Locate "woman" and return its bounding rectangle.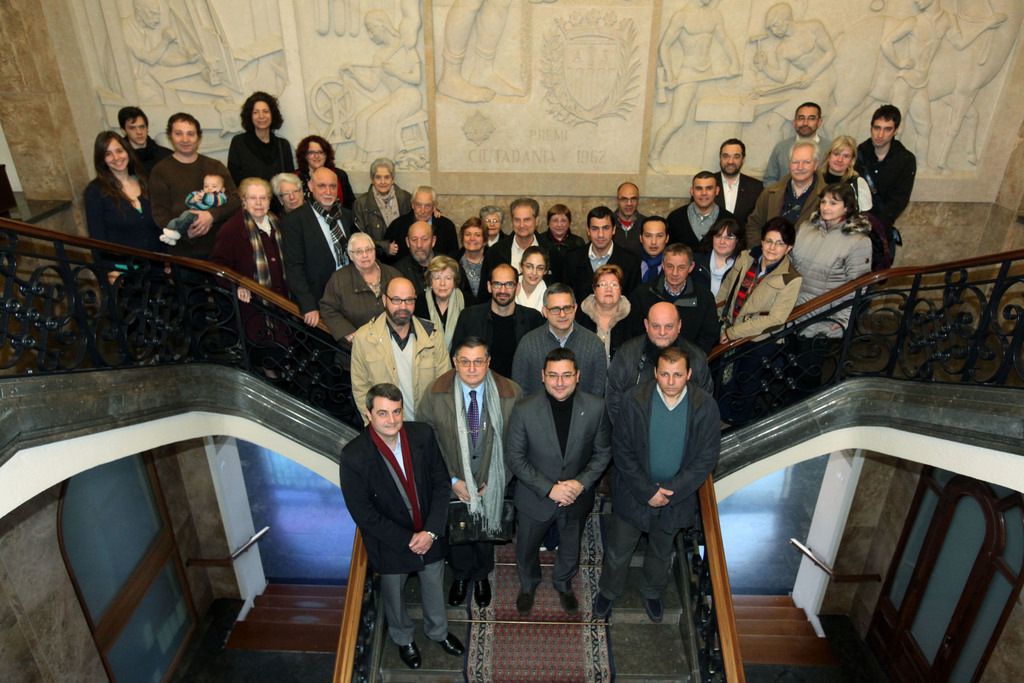
pyautogui.locateOnScreen(819, 136, 879, 219).
